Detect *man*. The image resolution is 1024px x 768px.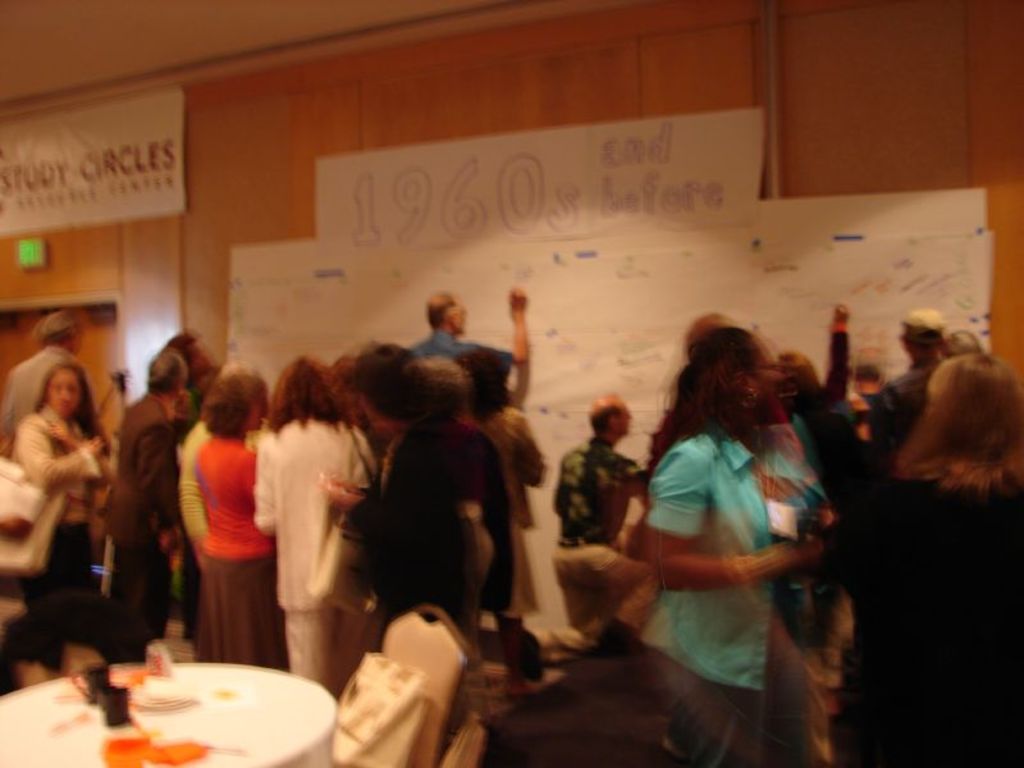
bbox=[108, 351, 187, 662].
